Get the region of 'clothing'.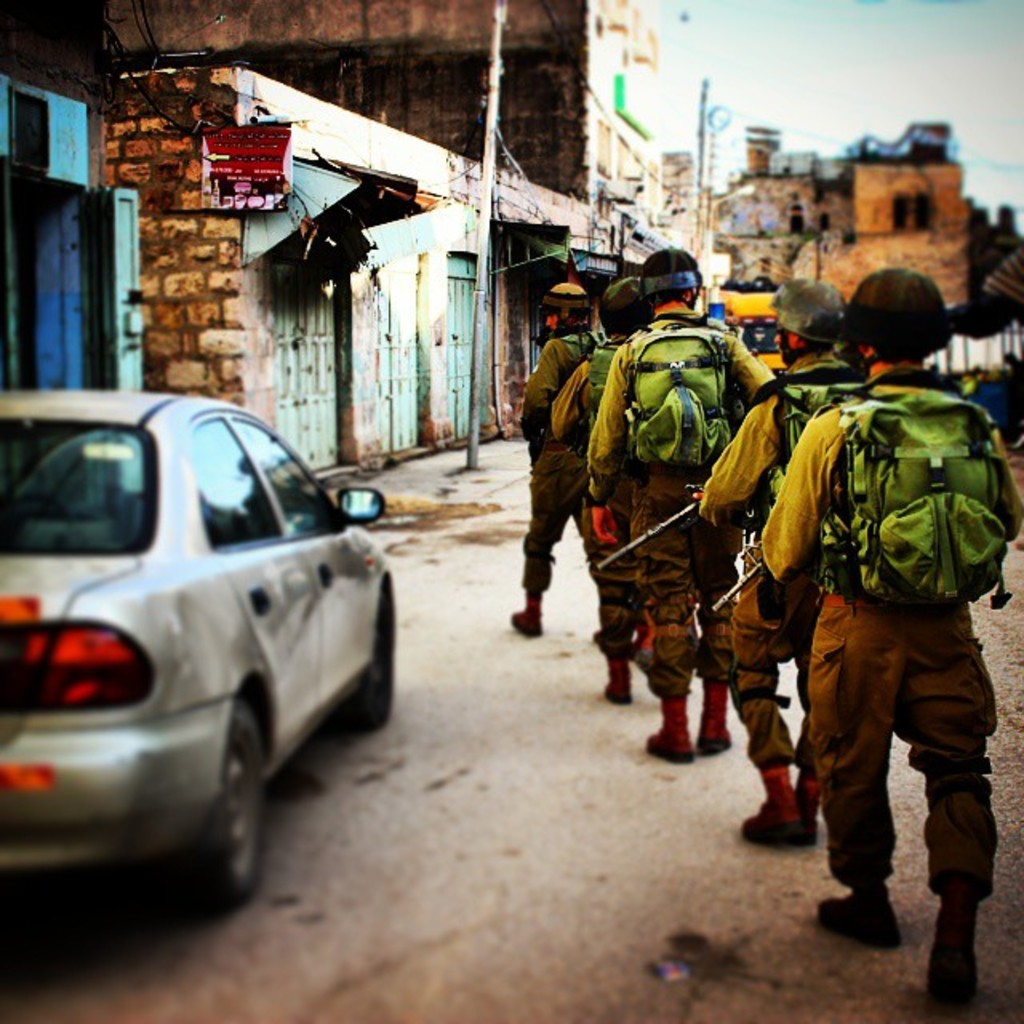
(x1=688, y1=341, x2=862, y2=779).
